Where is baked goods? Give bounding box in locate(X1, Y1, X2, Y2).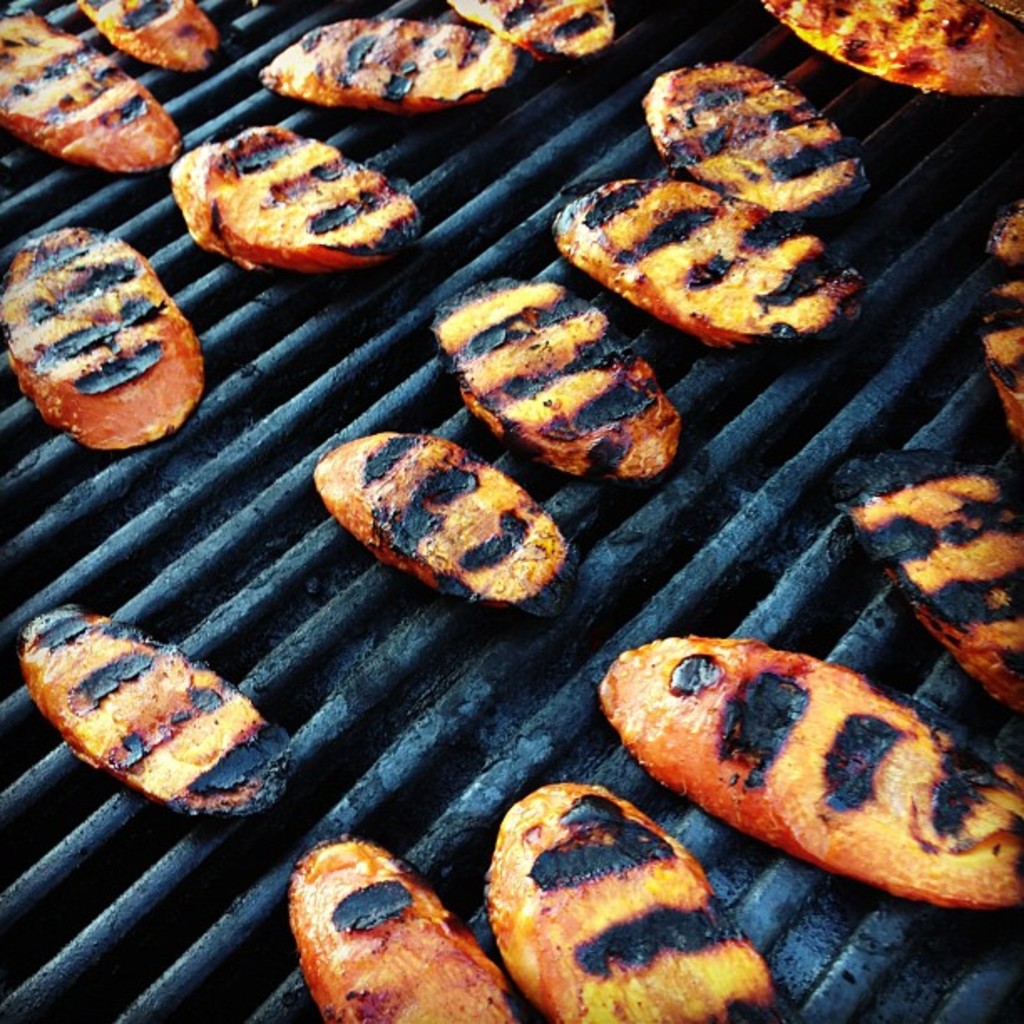
locate(556, 176, 862, 338).
